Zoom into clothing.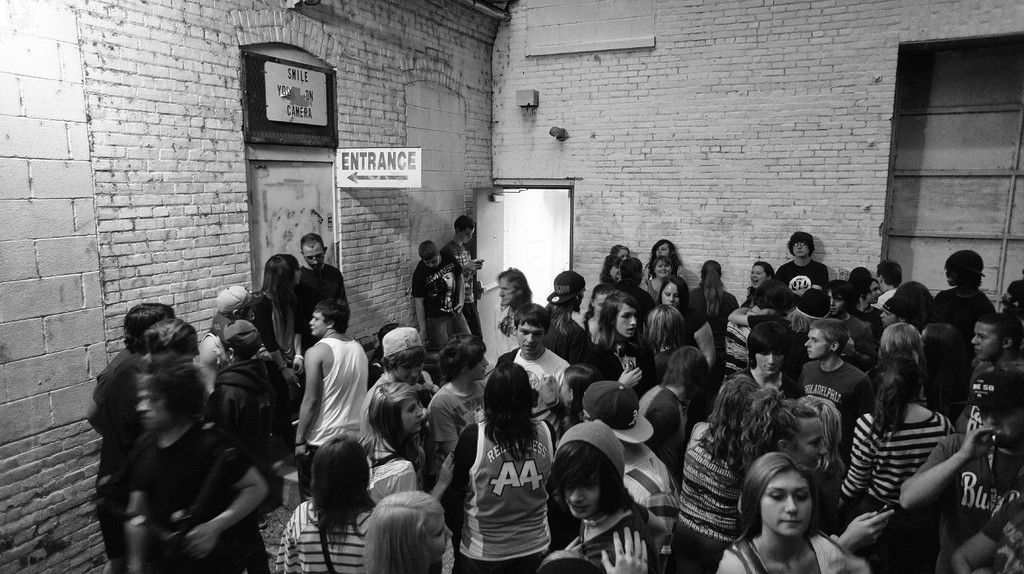
Zoom target: x1=716 y1=536 x2=845 y2=573.
